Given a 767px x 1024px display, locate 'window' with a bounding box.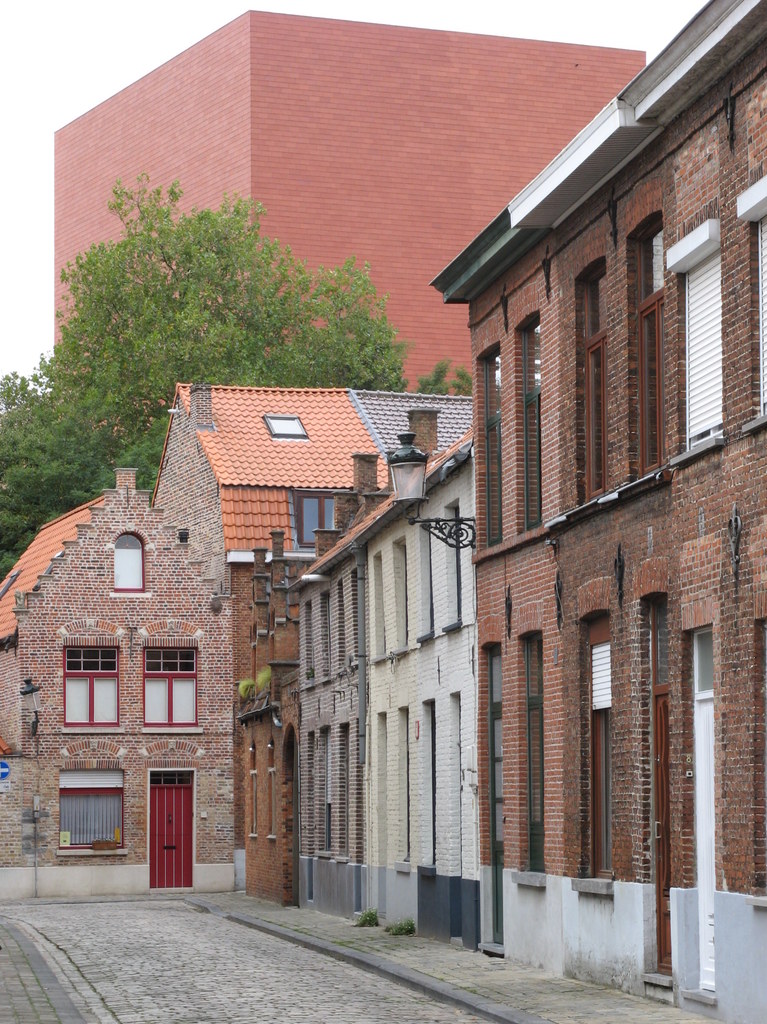
Located: (left=142, top=645, right=202, bottom=731).
